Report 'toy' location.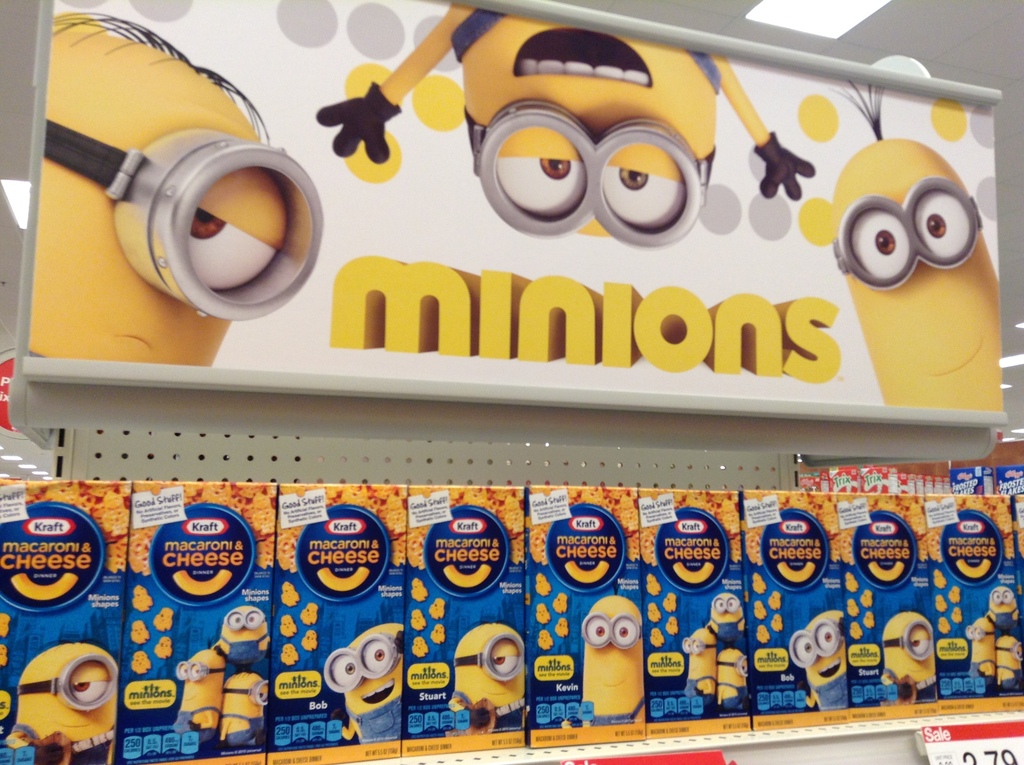
Report: (969, 615, 998, 699).
